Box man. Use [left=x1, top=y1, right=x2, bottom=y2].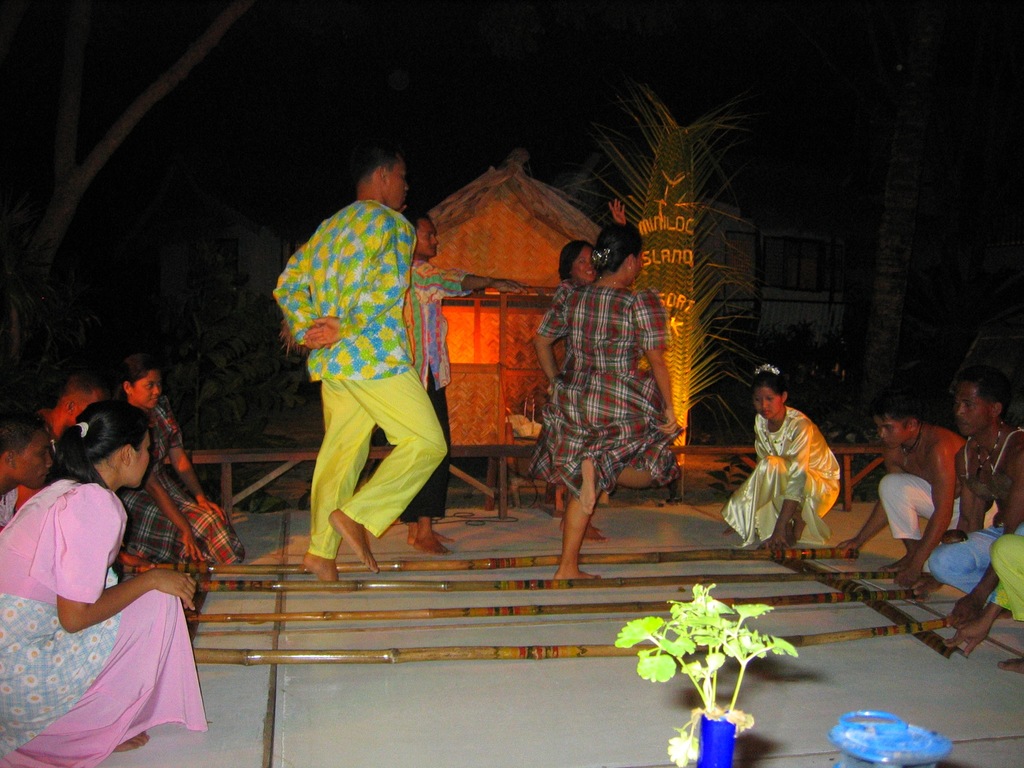
[left=396, top=207, right=474, bottom=561].
